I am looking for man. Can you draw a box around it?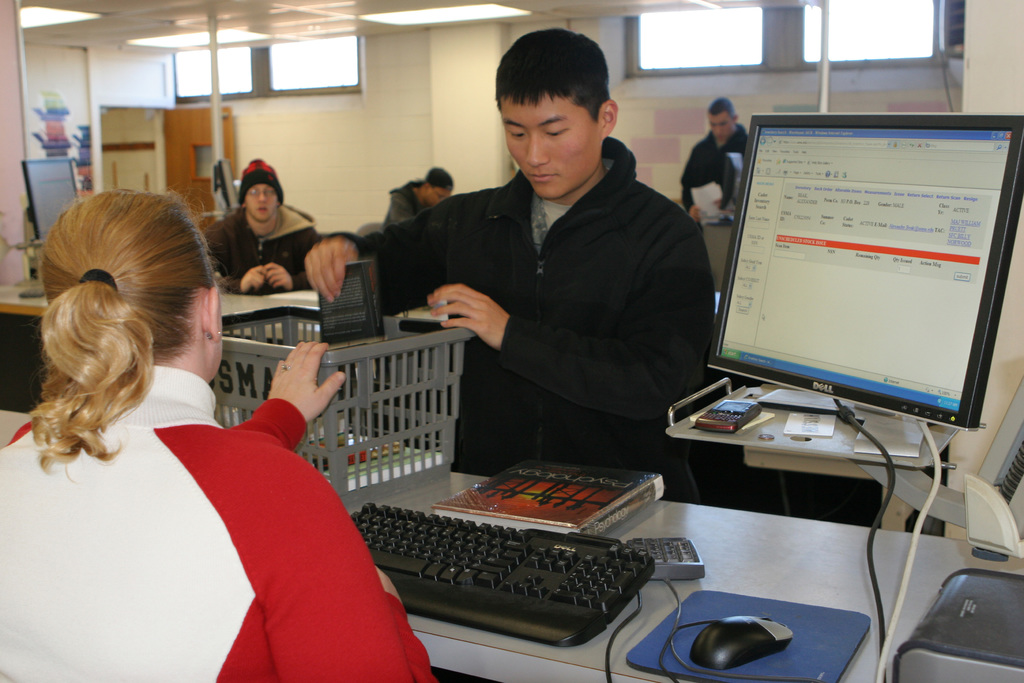
Sure, the bounding box is Rect(395, 52, 723, 490).
